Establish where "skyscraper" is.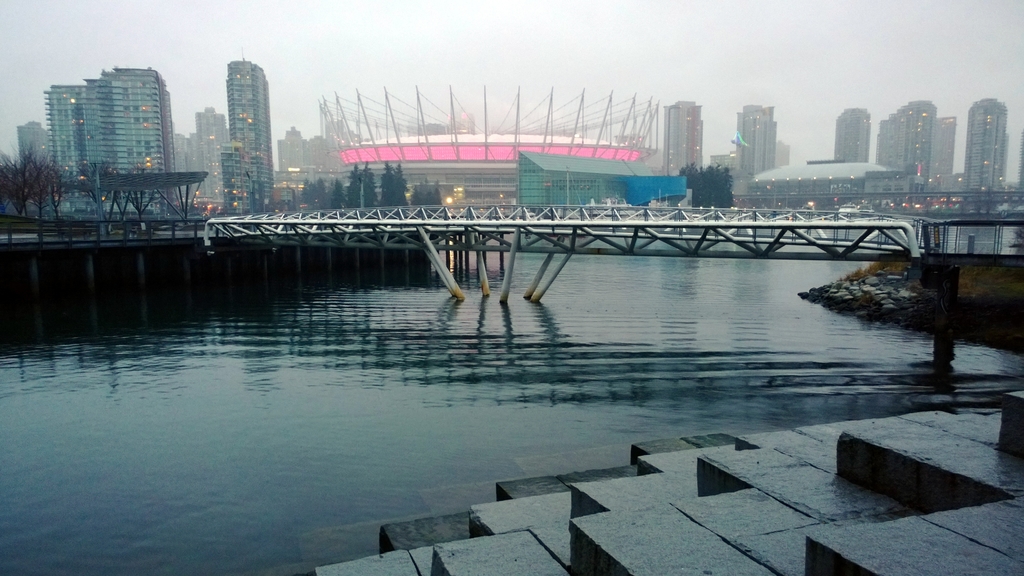
Established at x1=884 y1=103 x2=904 y2=182.
